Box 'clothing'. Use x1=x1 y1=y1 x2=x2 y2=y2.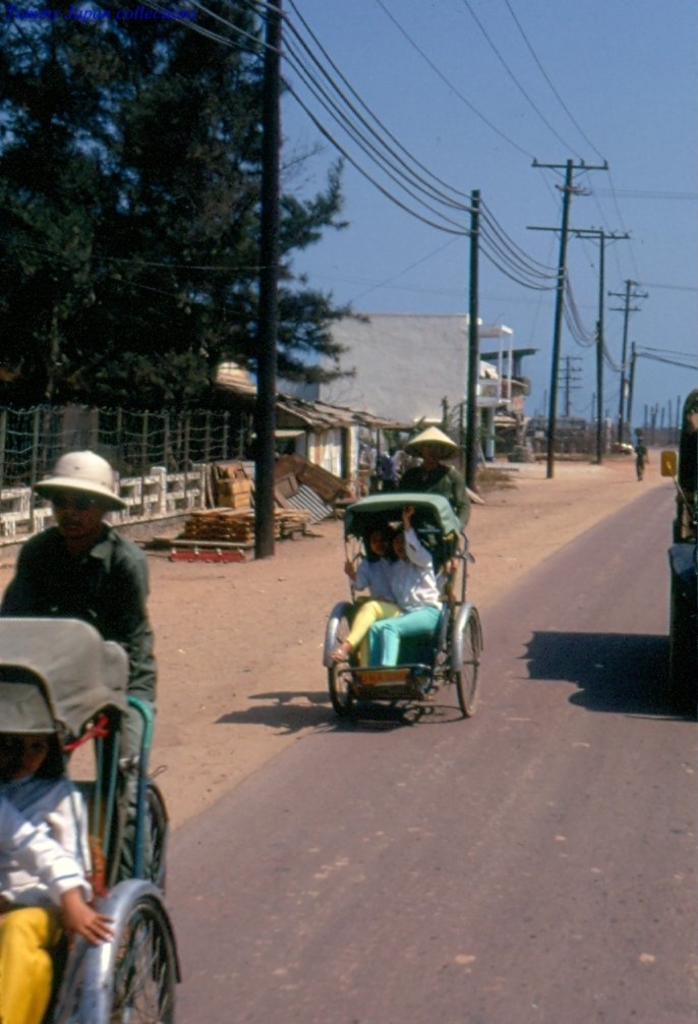
x1=0 y1=773 x2=90 y2=1023.
